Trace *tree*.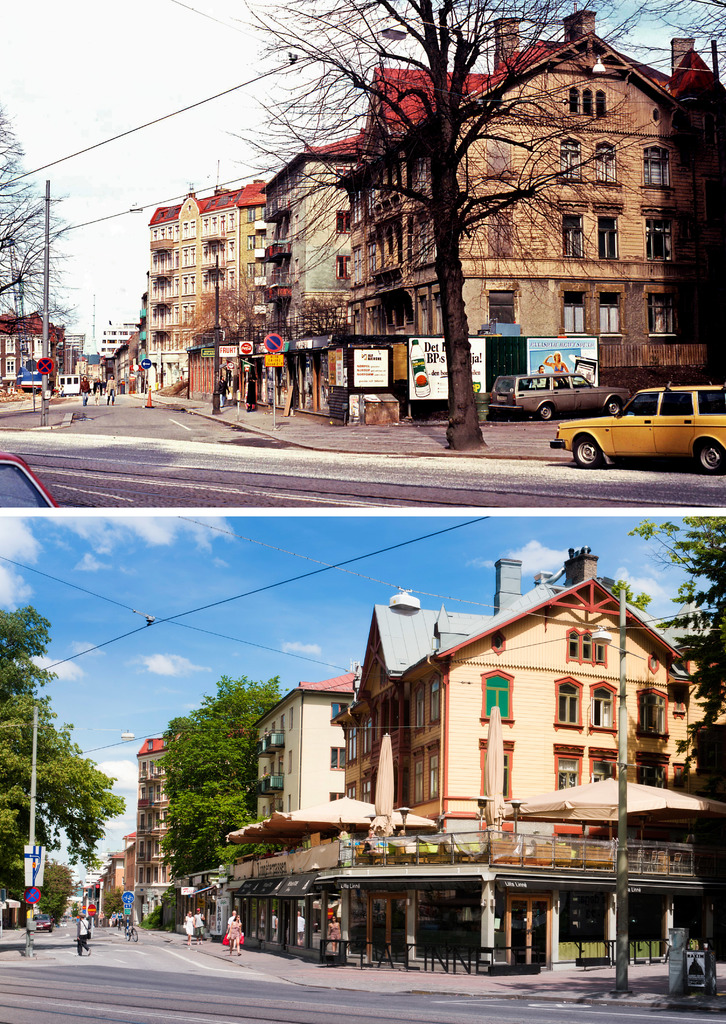
Traced to {"x1": 65, "y1": 897, "x2": 81, "y2": 920}.
